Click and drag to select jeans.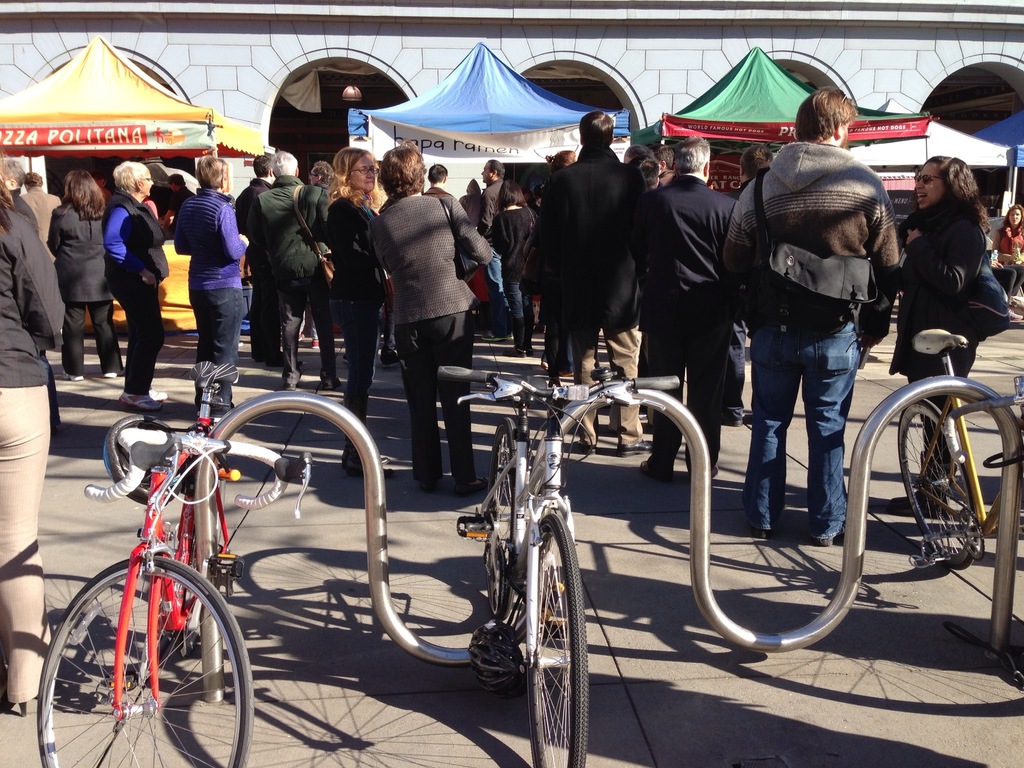
Selection: [x1=505, y1=281, x2=535, y2=352].
